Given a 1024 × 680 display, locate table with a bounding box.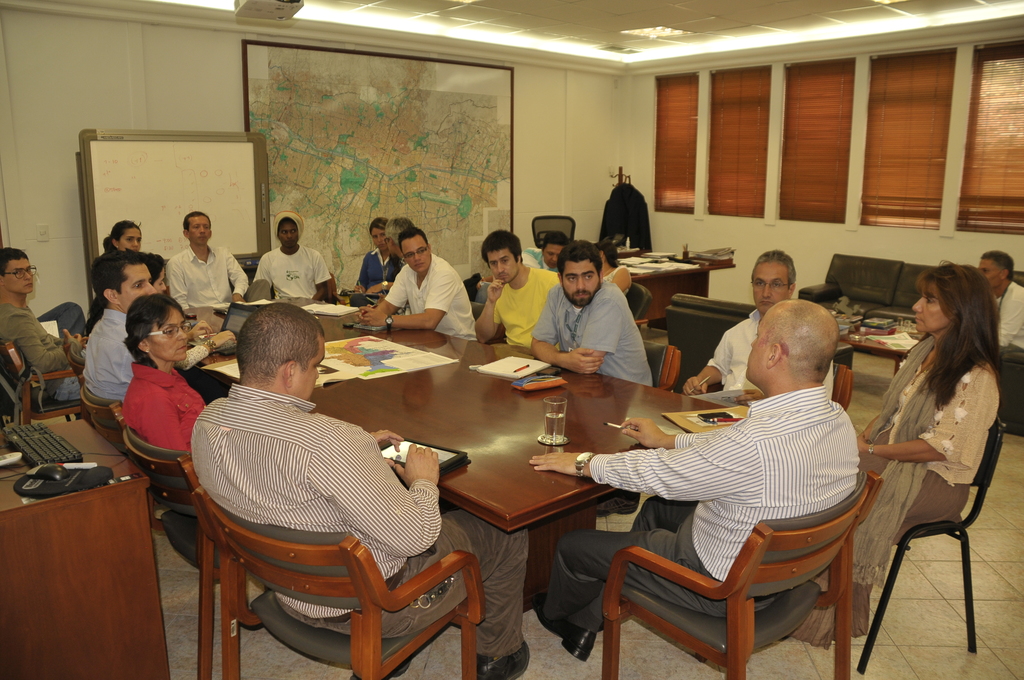
Located: select_region(294, 320, 729, 634).
